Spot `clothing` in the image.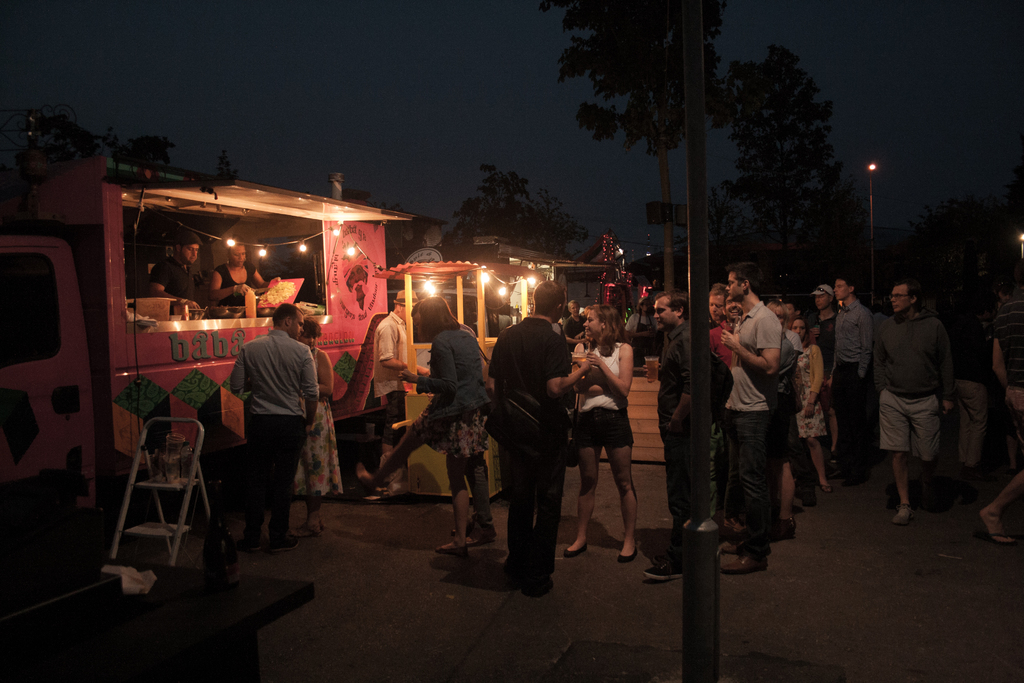
`clothing` found at bbox(228, 329, 318, 540).
